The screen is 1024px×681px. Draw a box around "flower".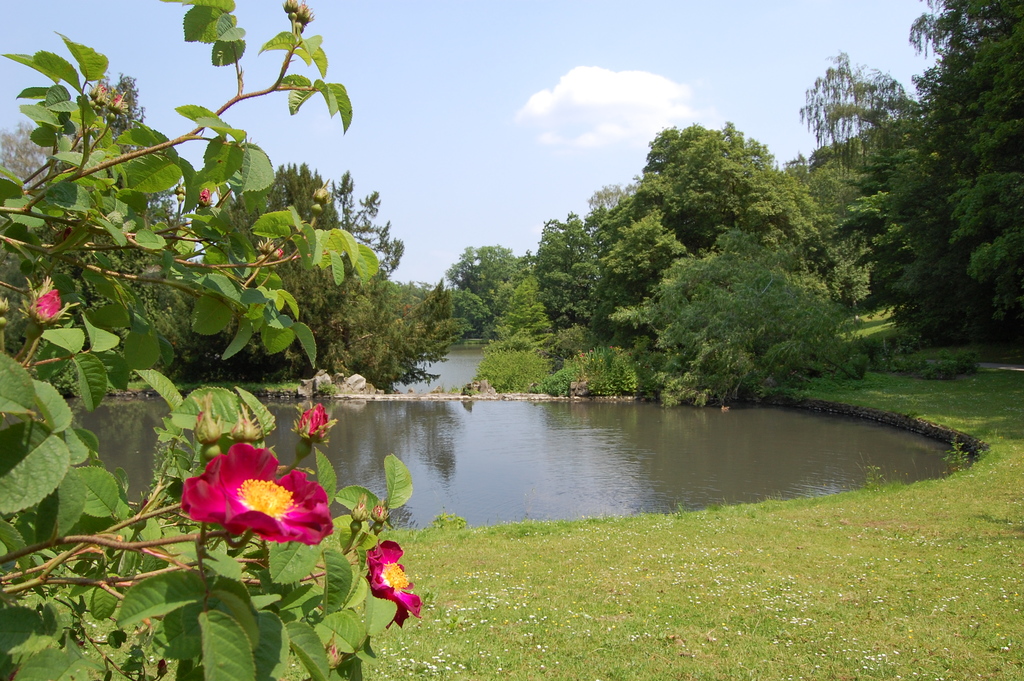
<box>300,400,328,440</box>.
